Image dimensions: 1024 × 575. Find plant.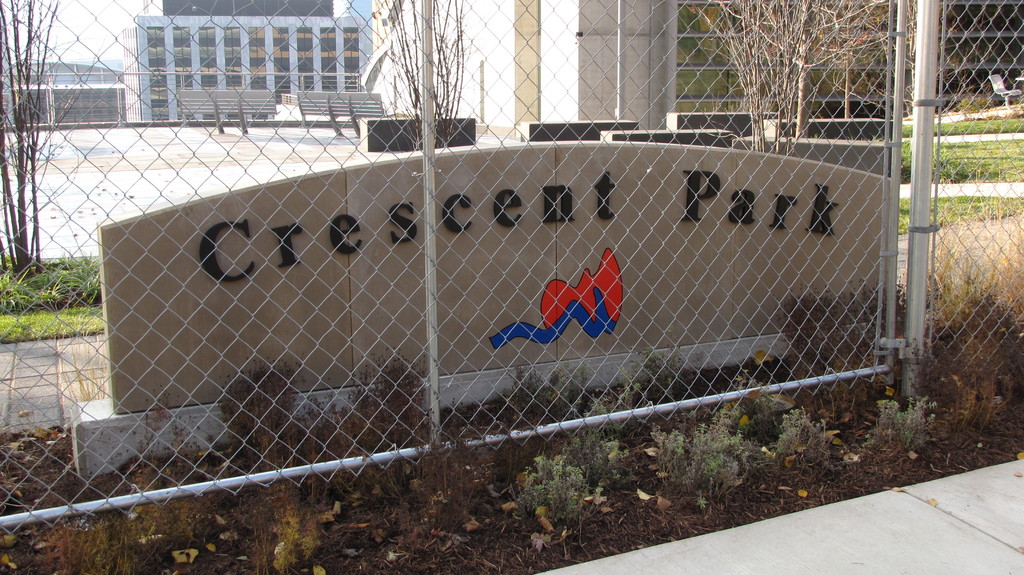
BBox(650, 413, 732, 502).
